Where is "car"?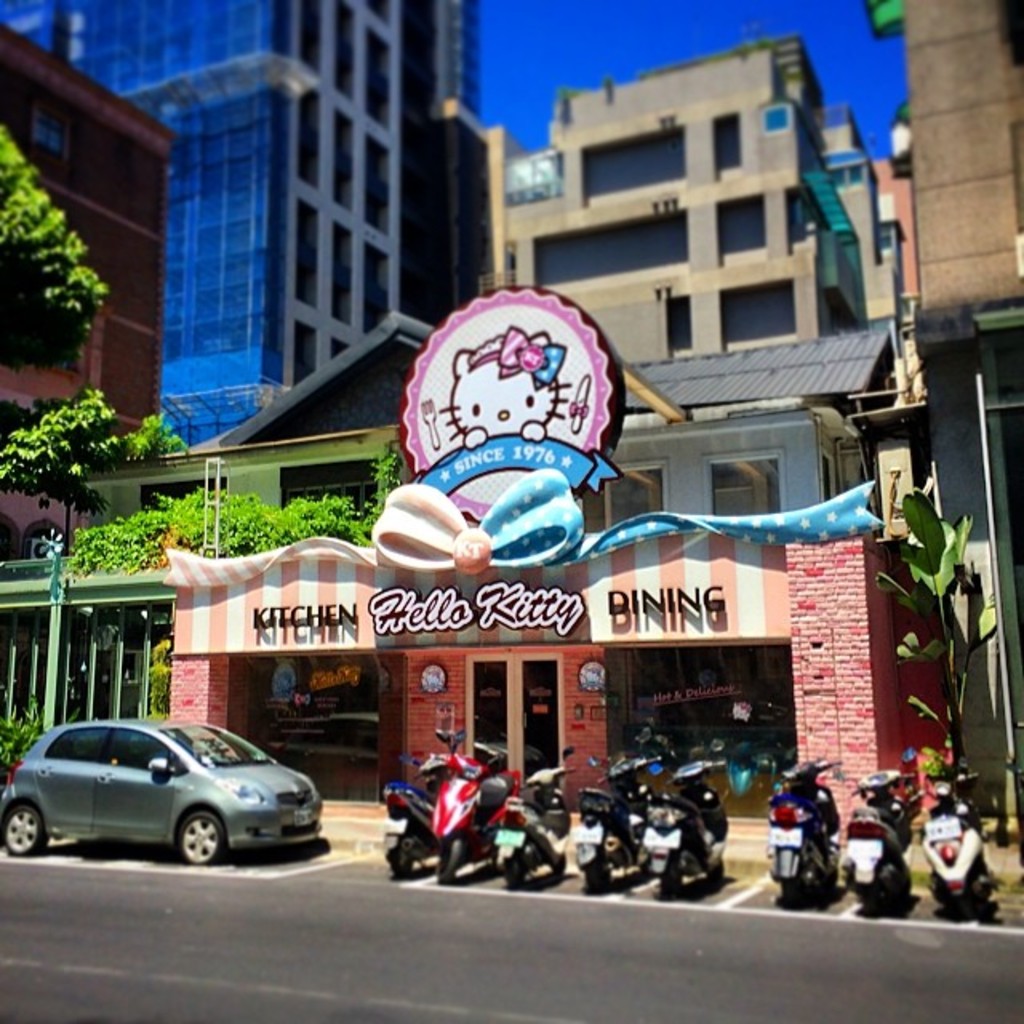
detection(2, 706, 328, 859).
